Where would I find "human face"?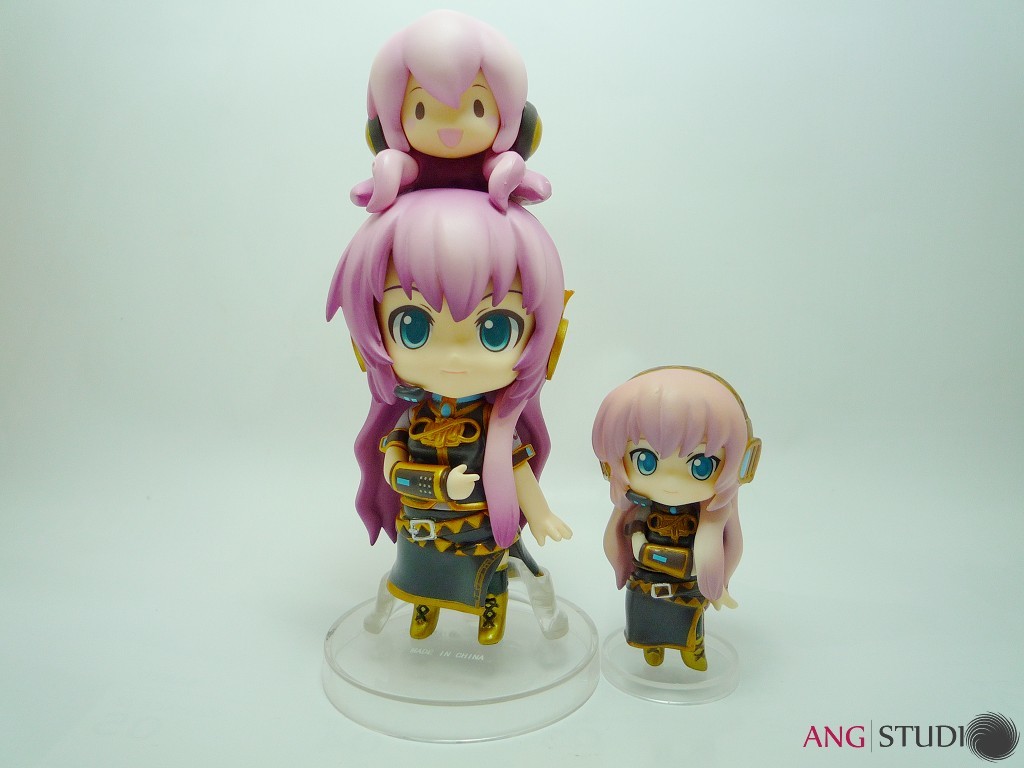
At <bbox>373, 282, 542, 397</bbox>.
